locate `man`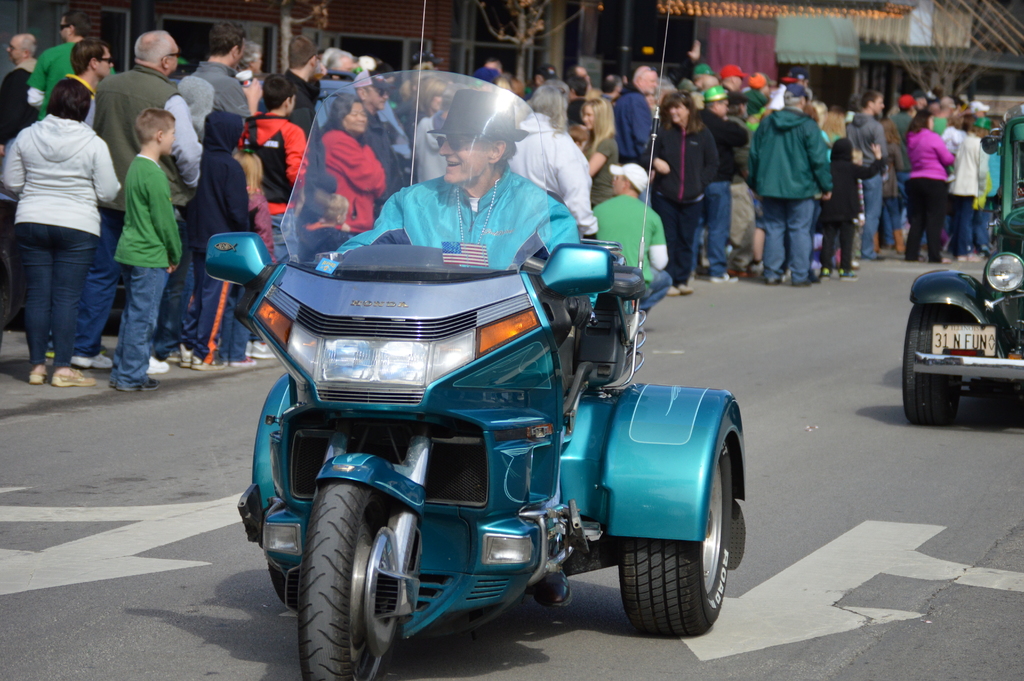
x1=694 y1=84 x2=749 y2=281
